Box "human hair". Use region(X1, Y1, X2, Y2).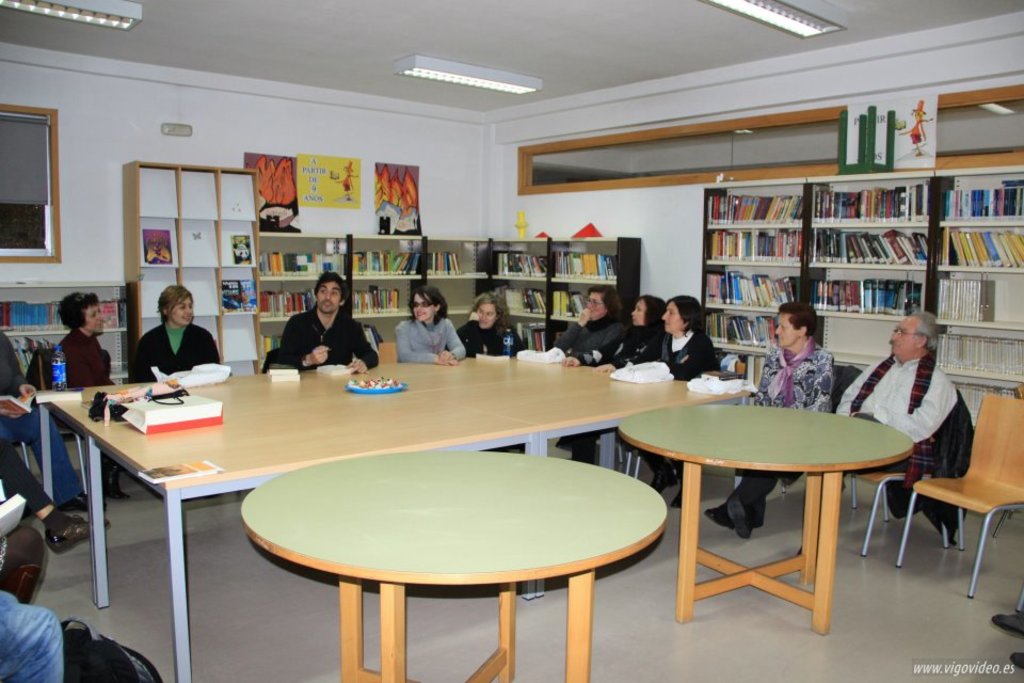
region(311, 270, 350, 303).
